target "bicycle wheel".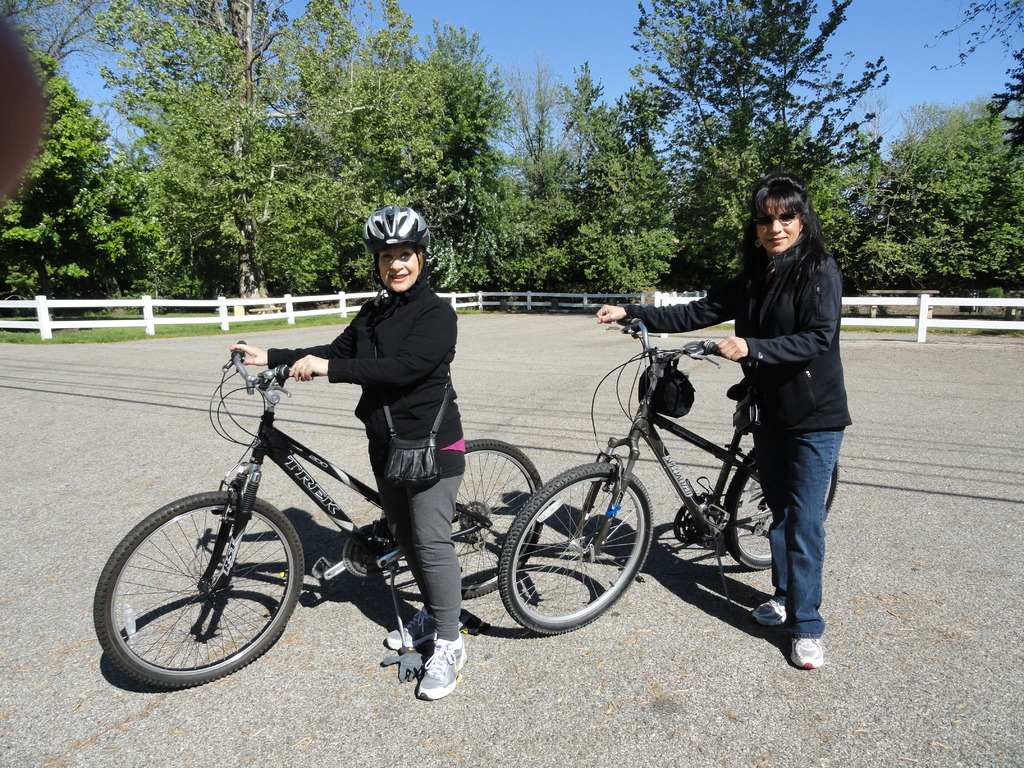
Target region: x1=109, y1=472, x2=295, y2=691.
